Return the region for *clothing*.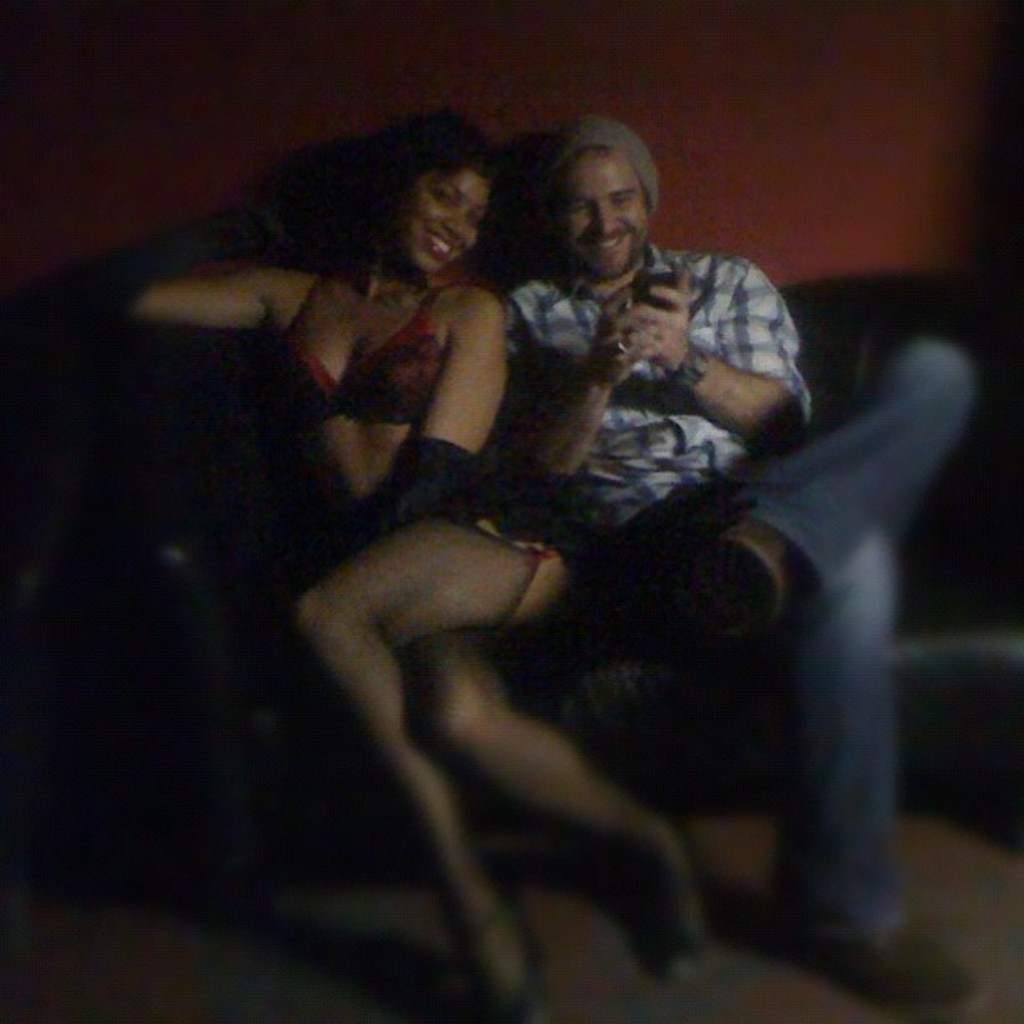
region(268, 268, 577, 547).
